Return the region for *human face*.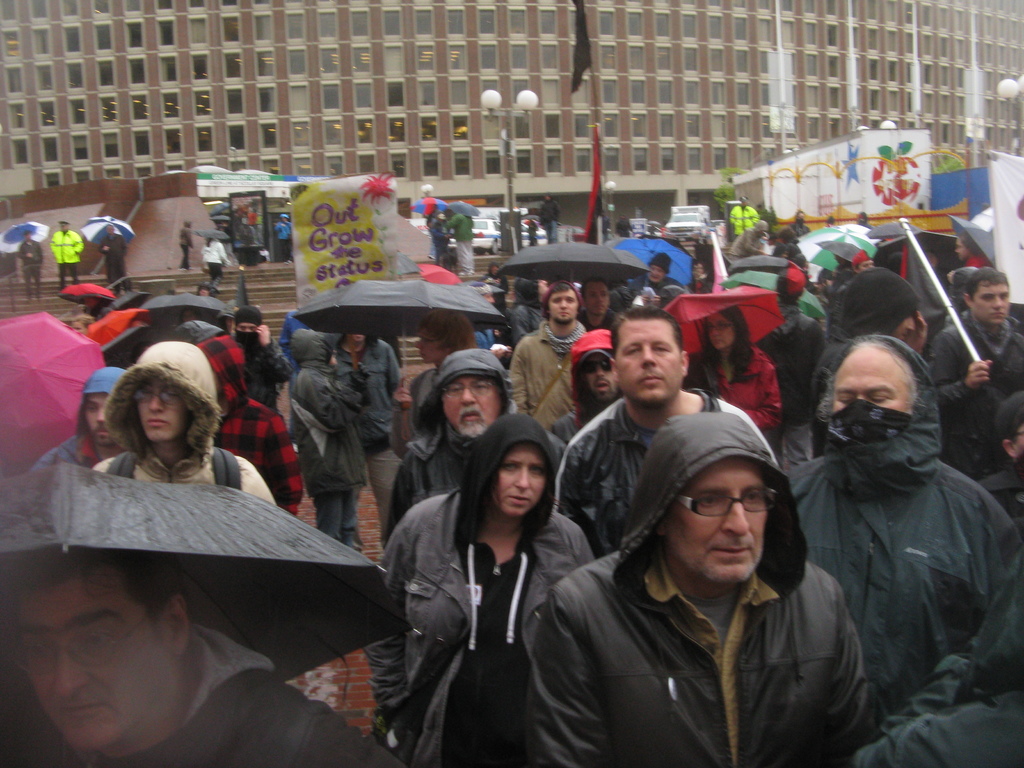
region(84, 394, 111, 445).
